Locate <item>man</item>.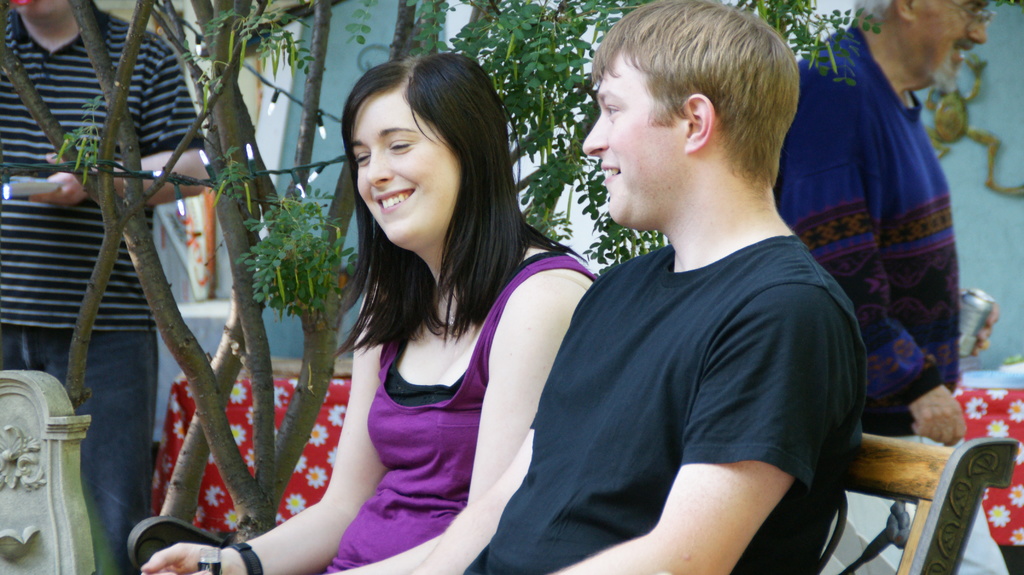
Bounding box: 773 0 1010 574.
